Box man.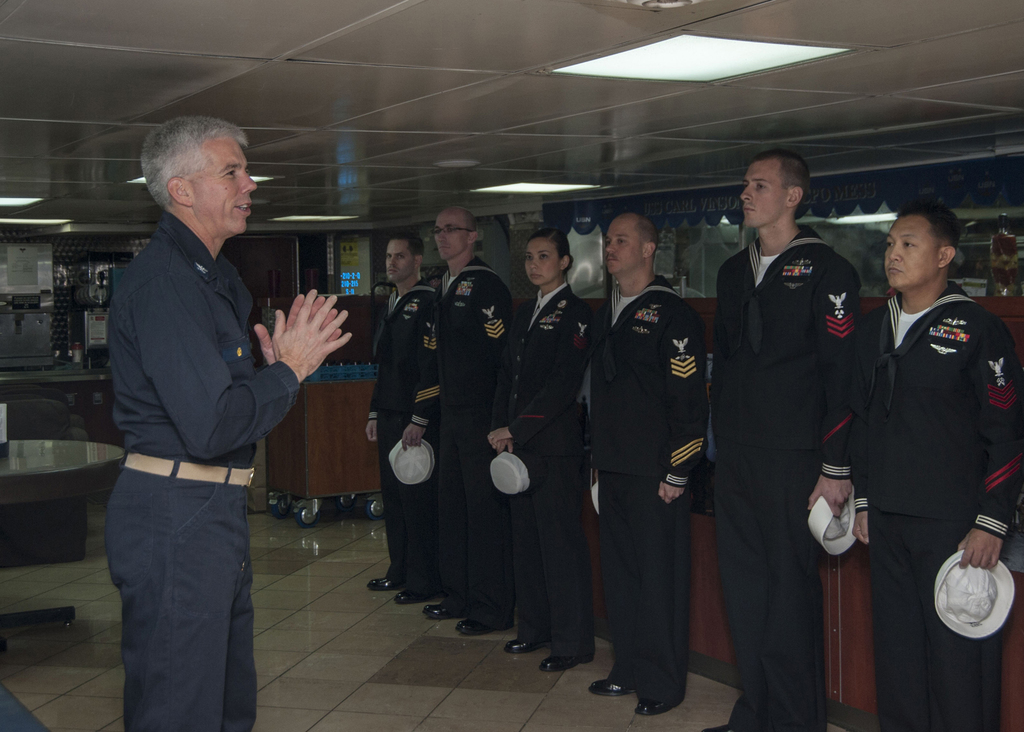
rect(707, 160, 872, 731).
